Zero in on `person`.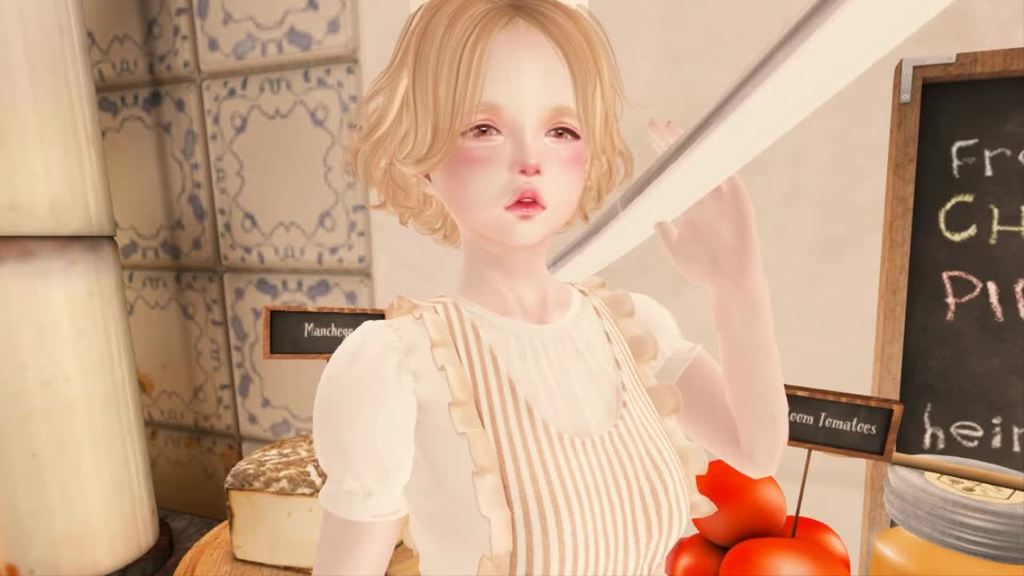
Zeroed in: detection(304, 0, 792, 574).
